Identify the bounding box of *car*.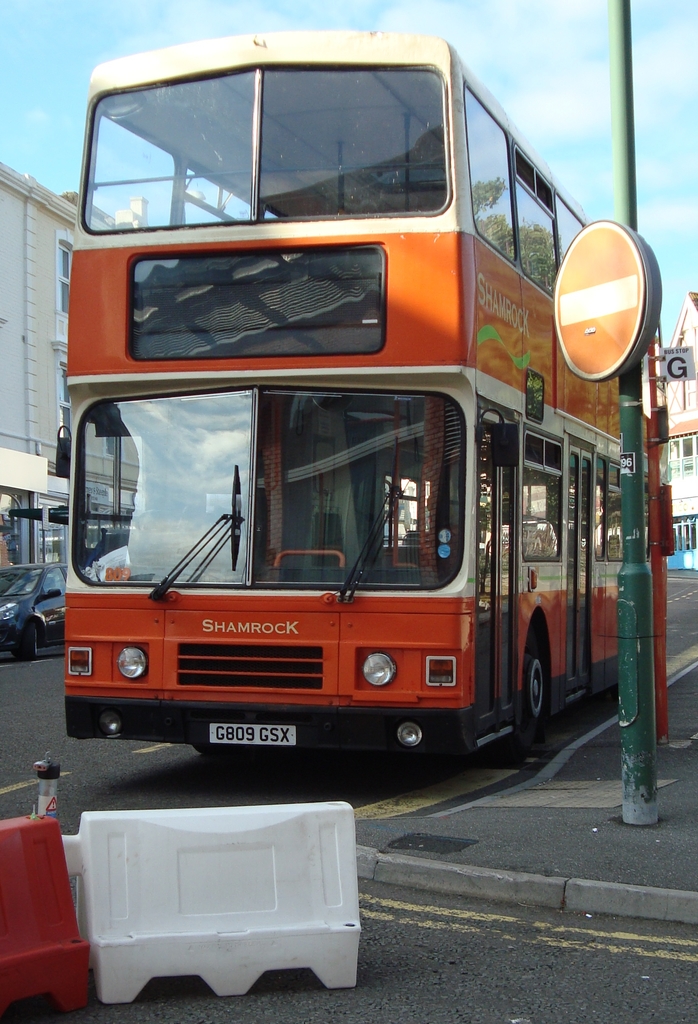
bbox=[0, 563, 66, 660].
